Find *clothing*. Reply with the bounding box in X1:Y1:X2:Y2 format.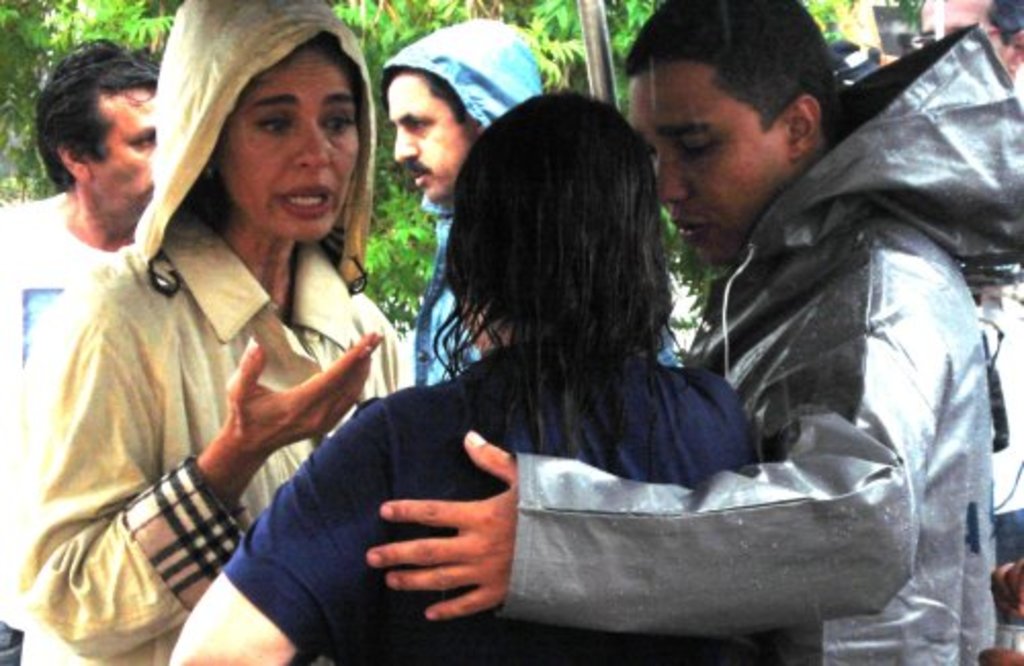
0:219:119:420.
